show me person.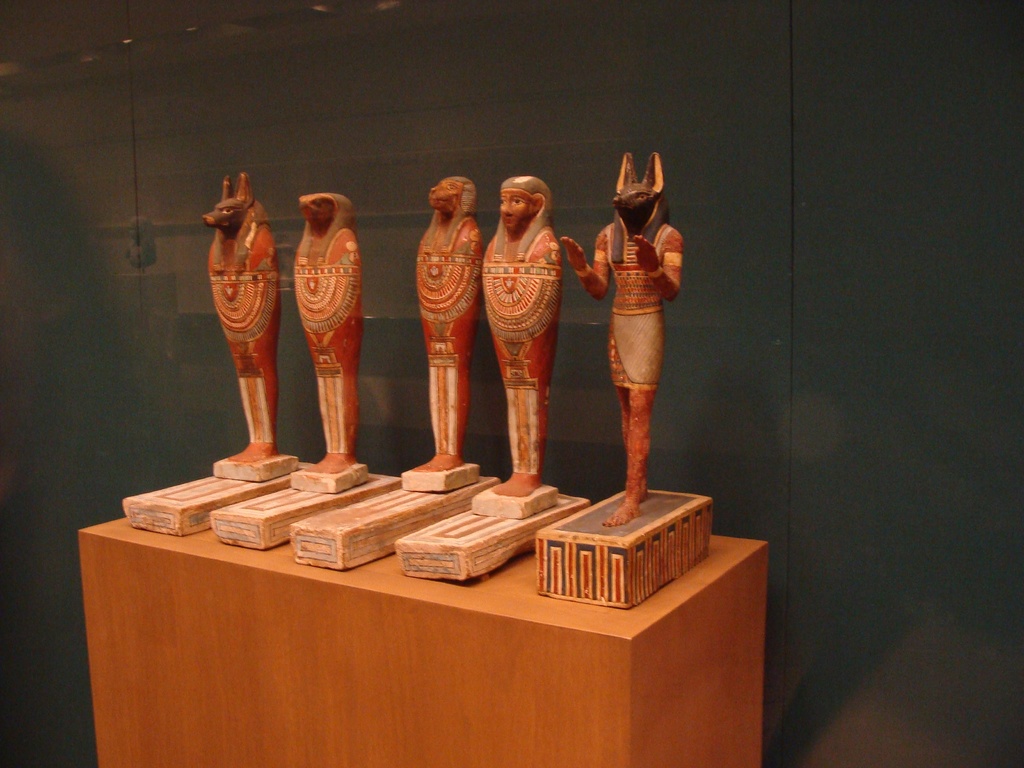
person is here: [x1=477, y1=173, x2=562, y2=495].
